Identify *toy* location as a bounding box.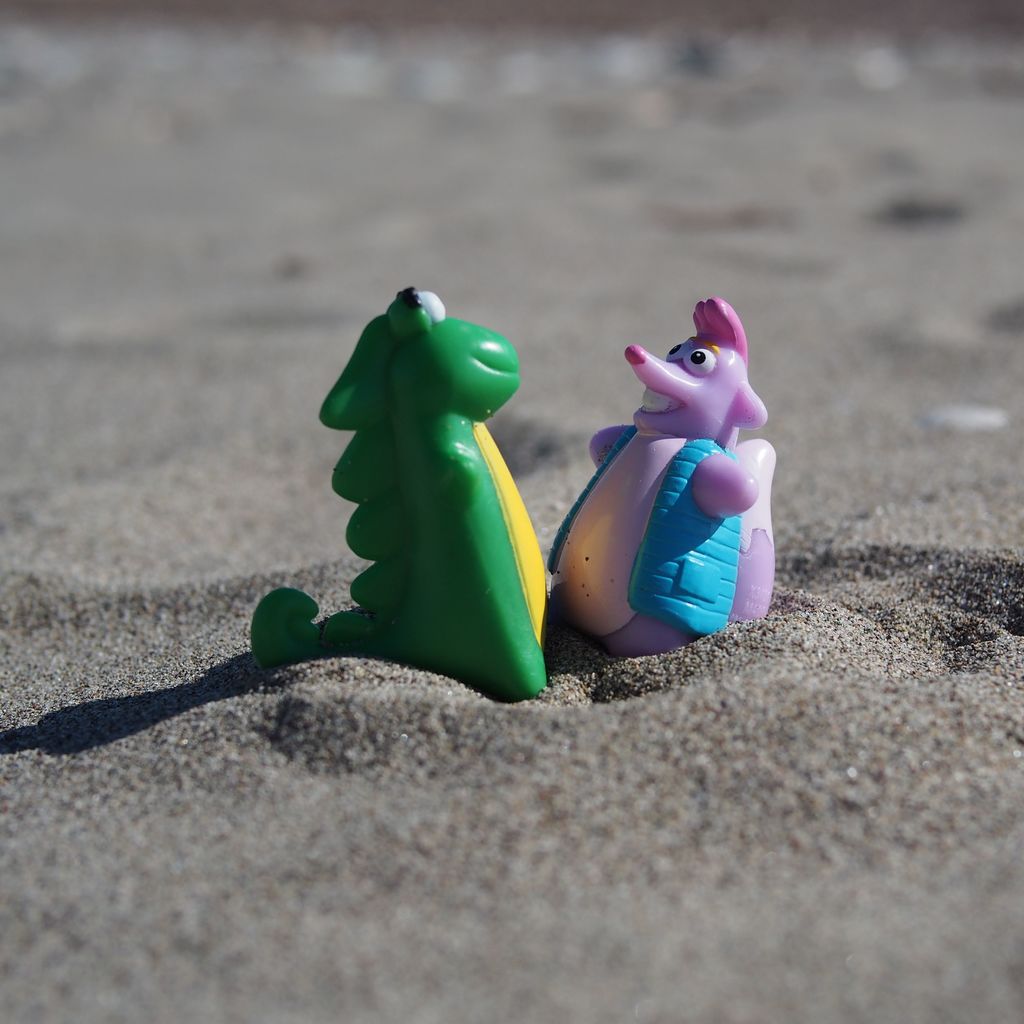
box=[250, 284, 551, 703].
